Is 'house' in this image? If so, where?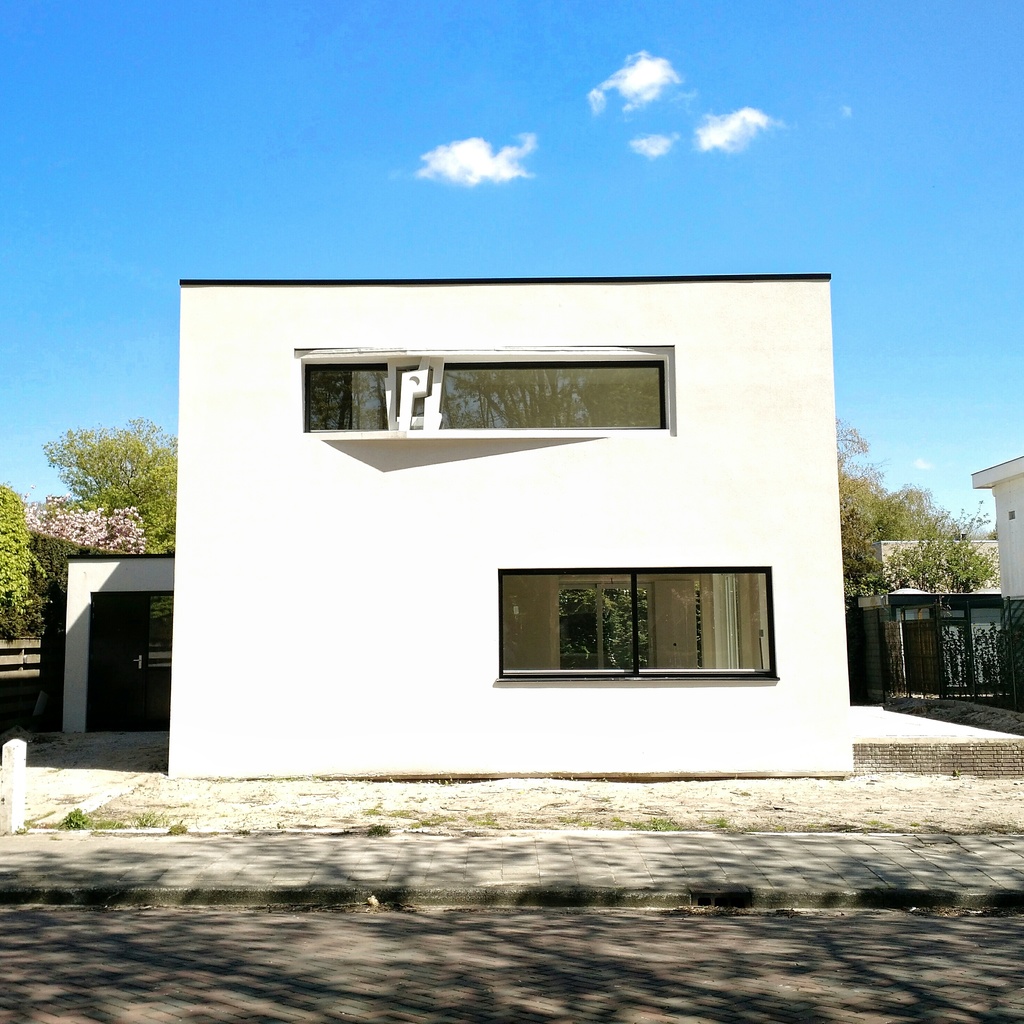
Yes, at pyautogui.locateOnScreen(865, 536, 1009, 596).
